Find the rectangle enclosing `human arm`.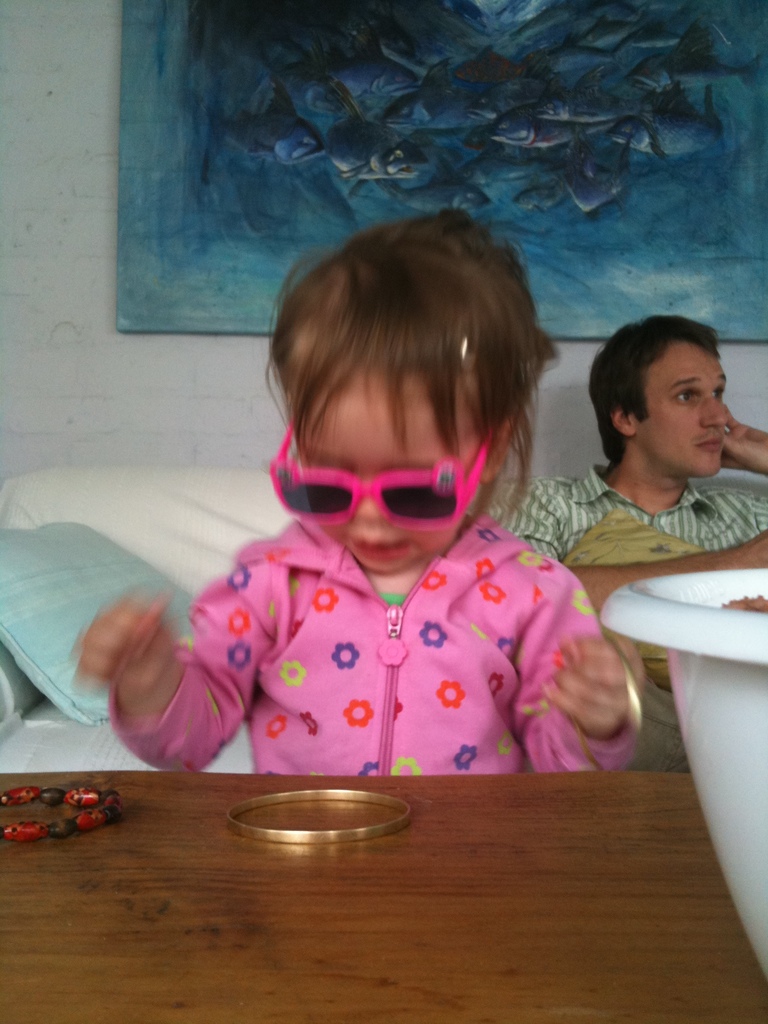
detection(509, 562, 639, 781).
